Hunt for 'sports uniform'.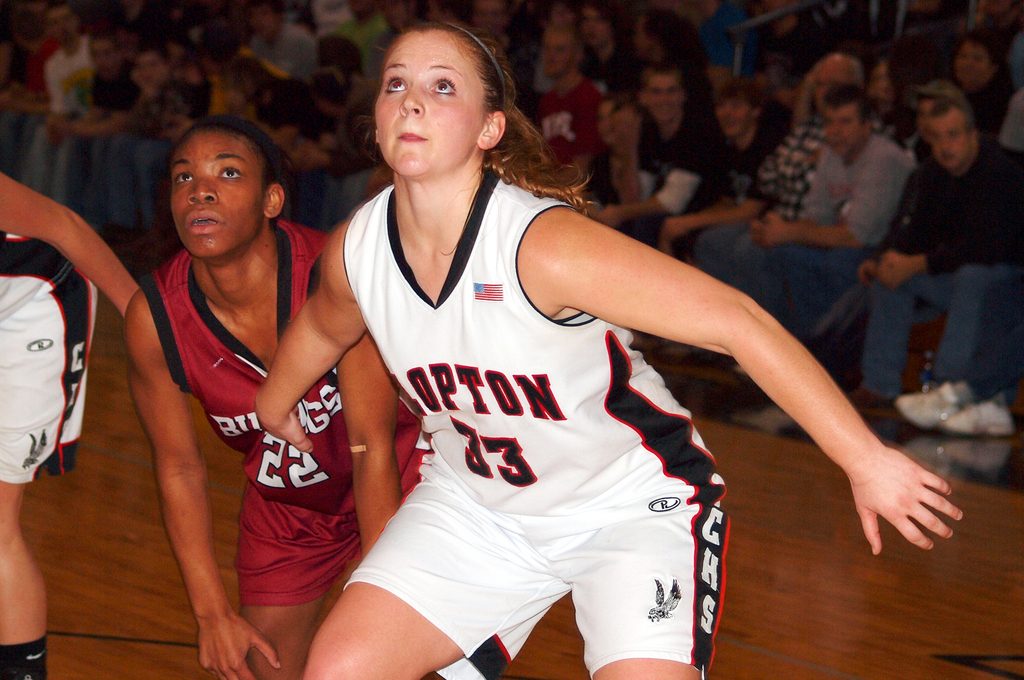
Hunted down at [x1=0, y1=235, x2=106, y2=494].
